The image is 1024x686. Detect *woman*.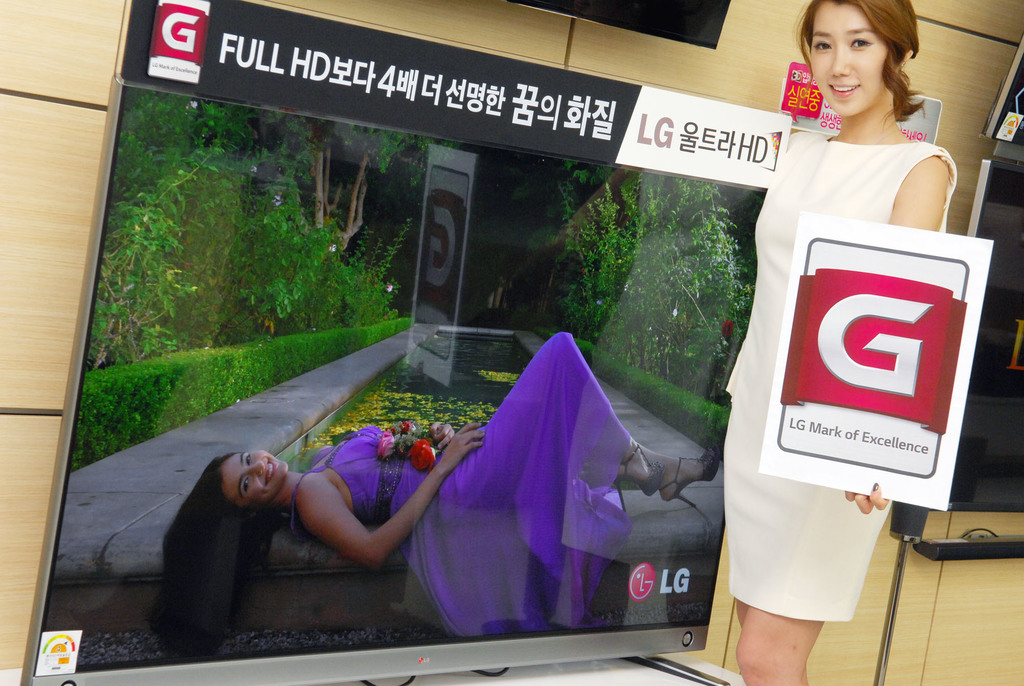
Detection: {"left": 721, "top": 0, "right": 958, "bottom": 685}.
